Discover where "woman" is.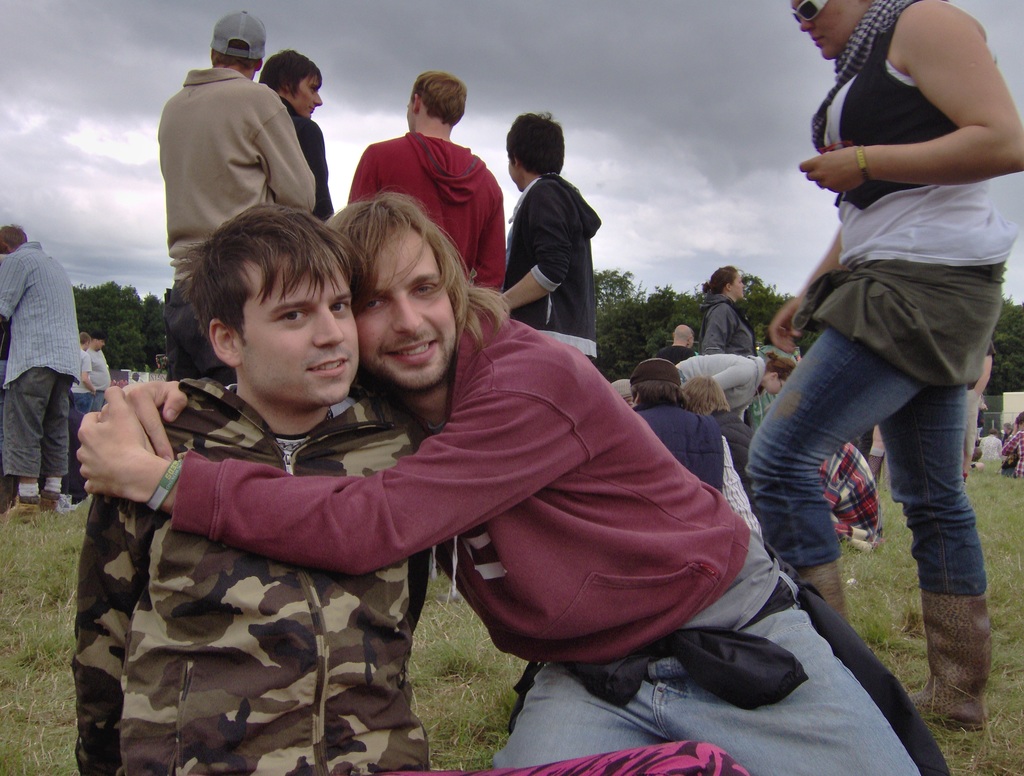
Discovered at crop(674, 353, 798, 412).
